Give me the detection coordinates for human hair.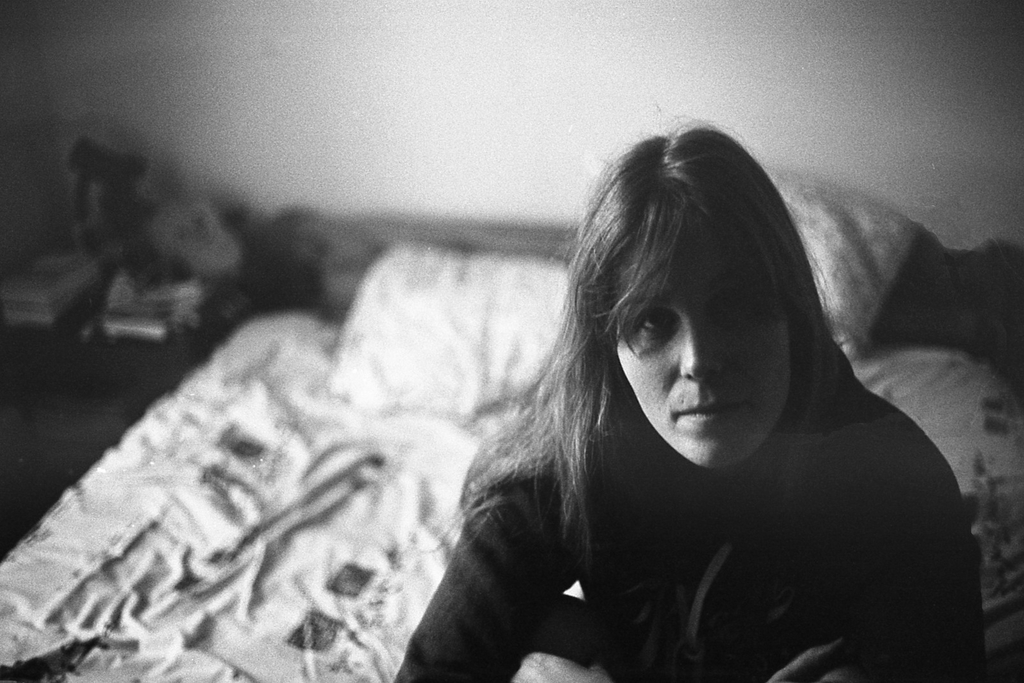
x1=508, y1=136, x2=858, y2=566.
